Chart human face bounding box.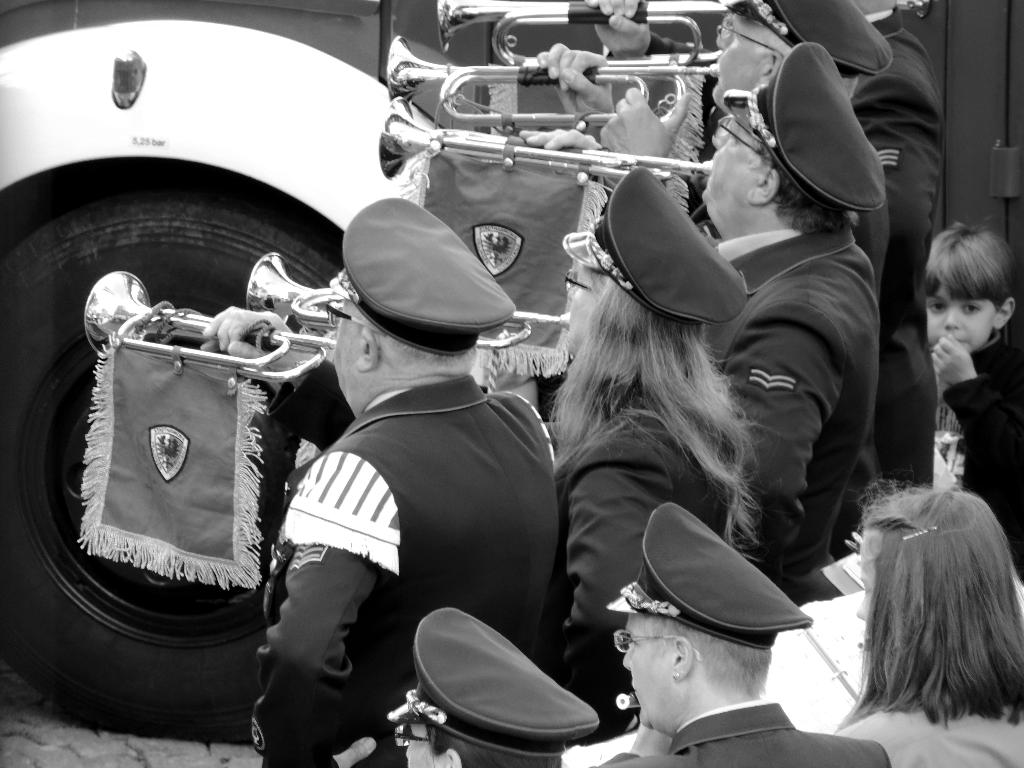
Charted: x1=616, y1=614, x2=671, y2=726.
